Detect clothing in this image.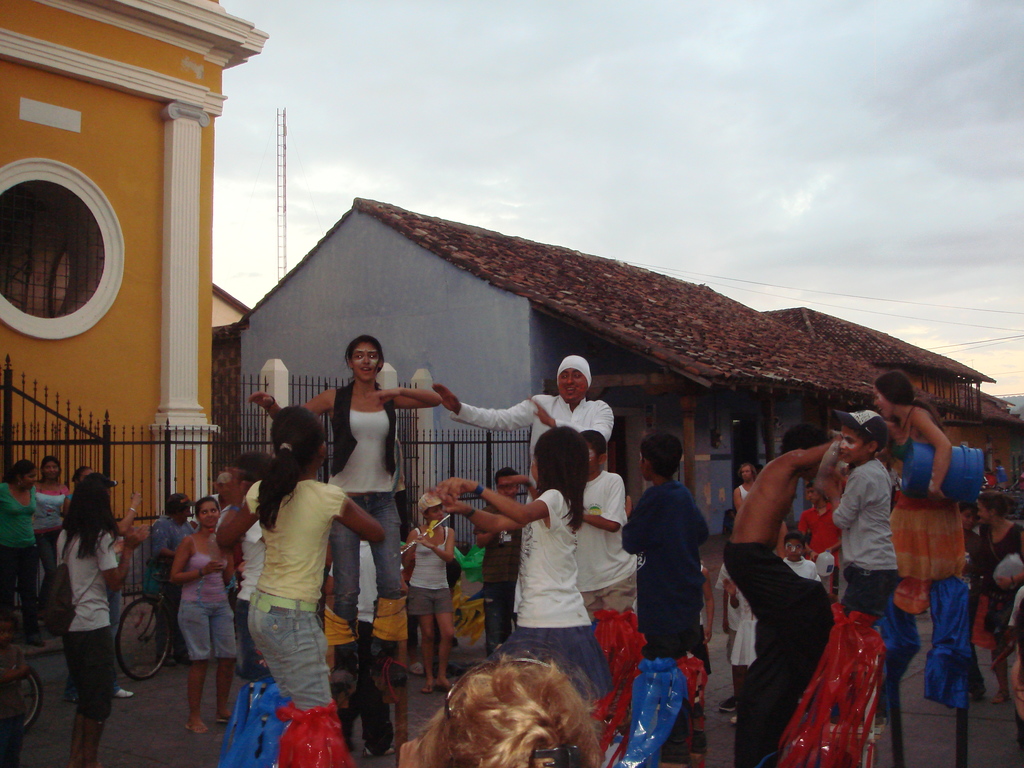
Detection: 31/481/70/575.
